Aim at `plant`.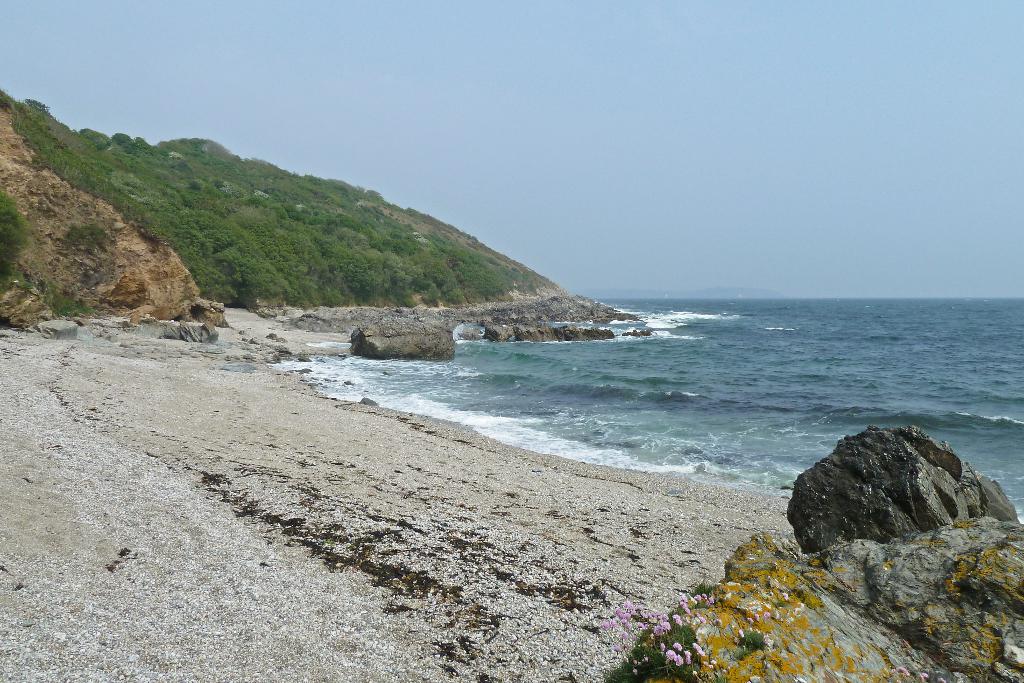
Aimed at bbox=(65, 219, 110, 245).
